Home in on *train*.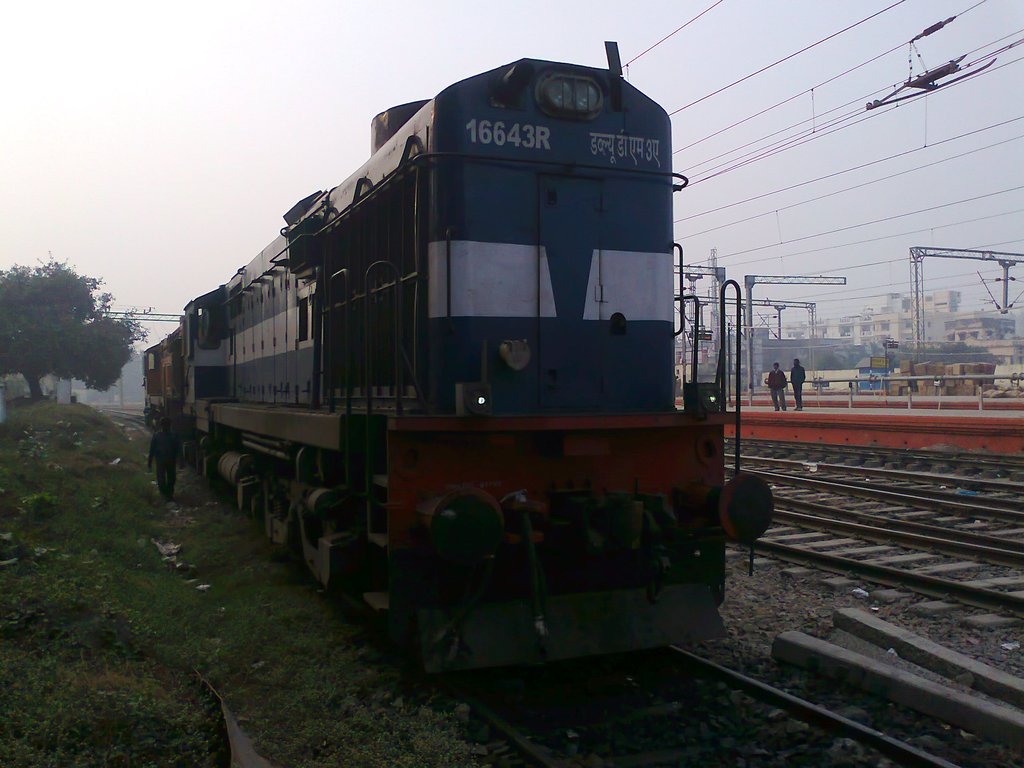
Homed in at x1=142, y1=38, x2=777, y2=685.
